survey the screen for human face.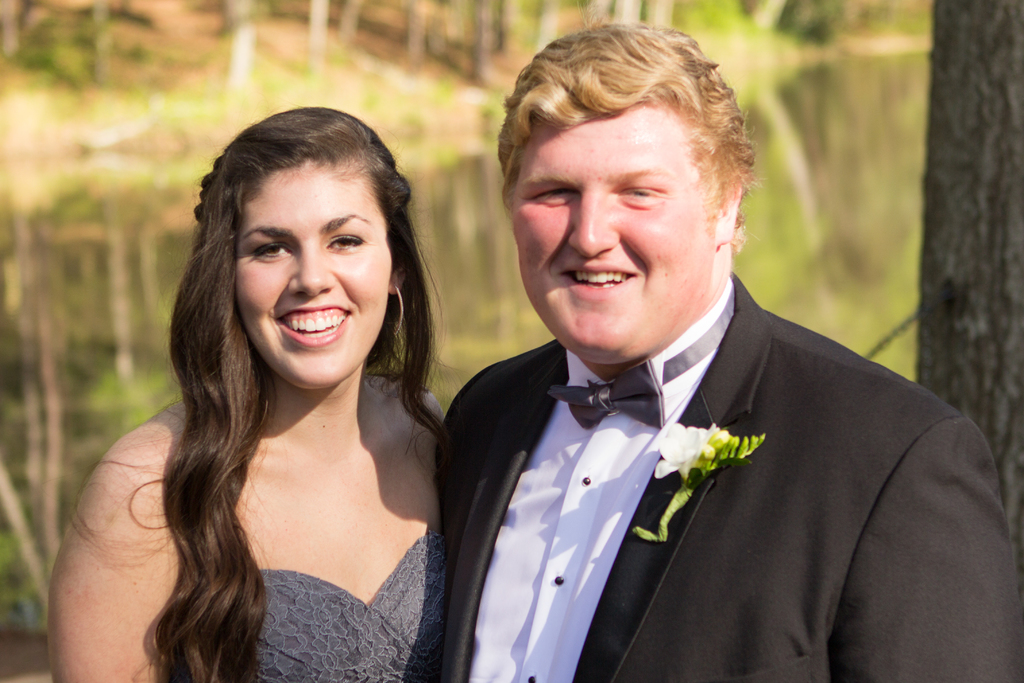
Survey found: (x1=234, y1=151, x2=398, y2=377).
